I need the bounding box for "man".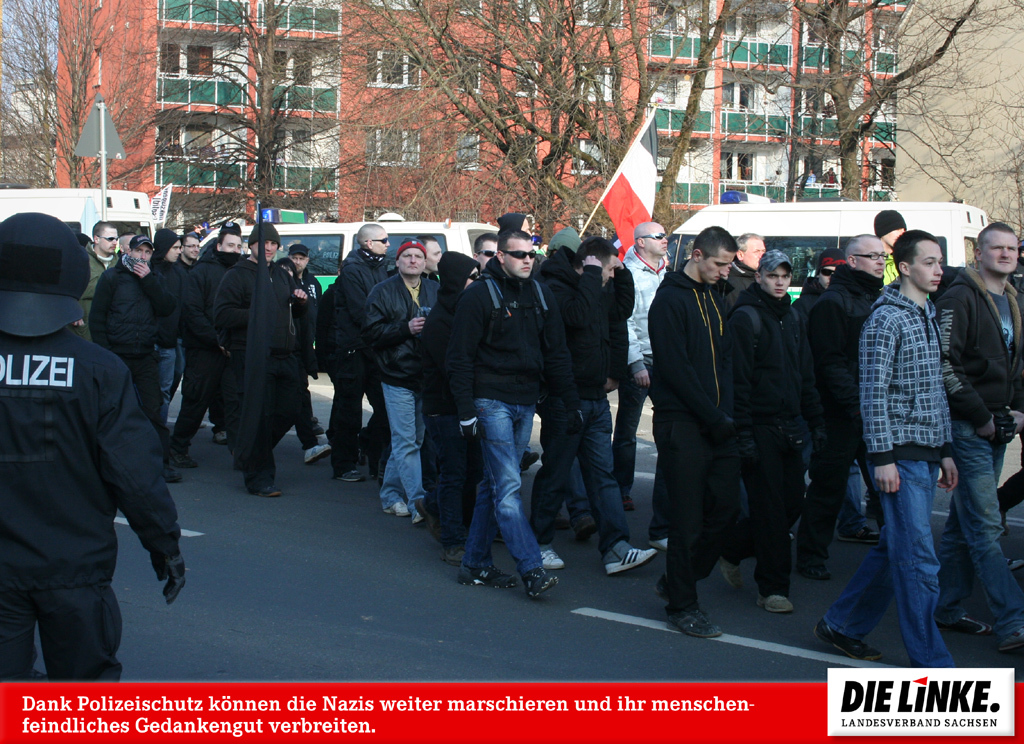
Here it is: [x1=0, y1=207, x2=190, y2=682].
